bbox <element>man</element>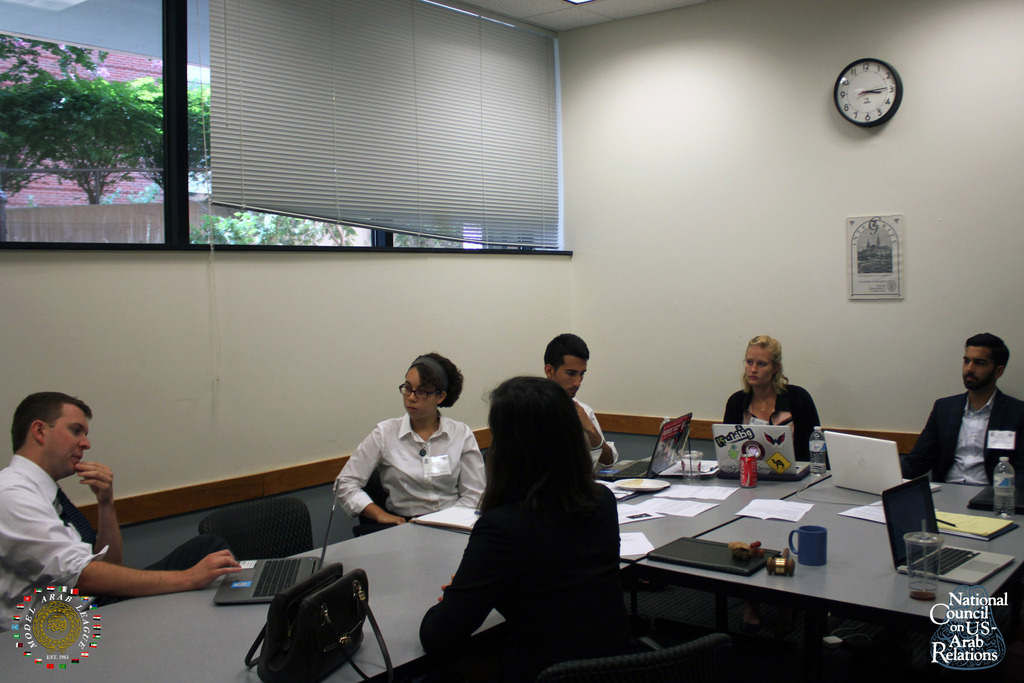
[919, 336, 1023, 512]
